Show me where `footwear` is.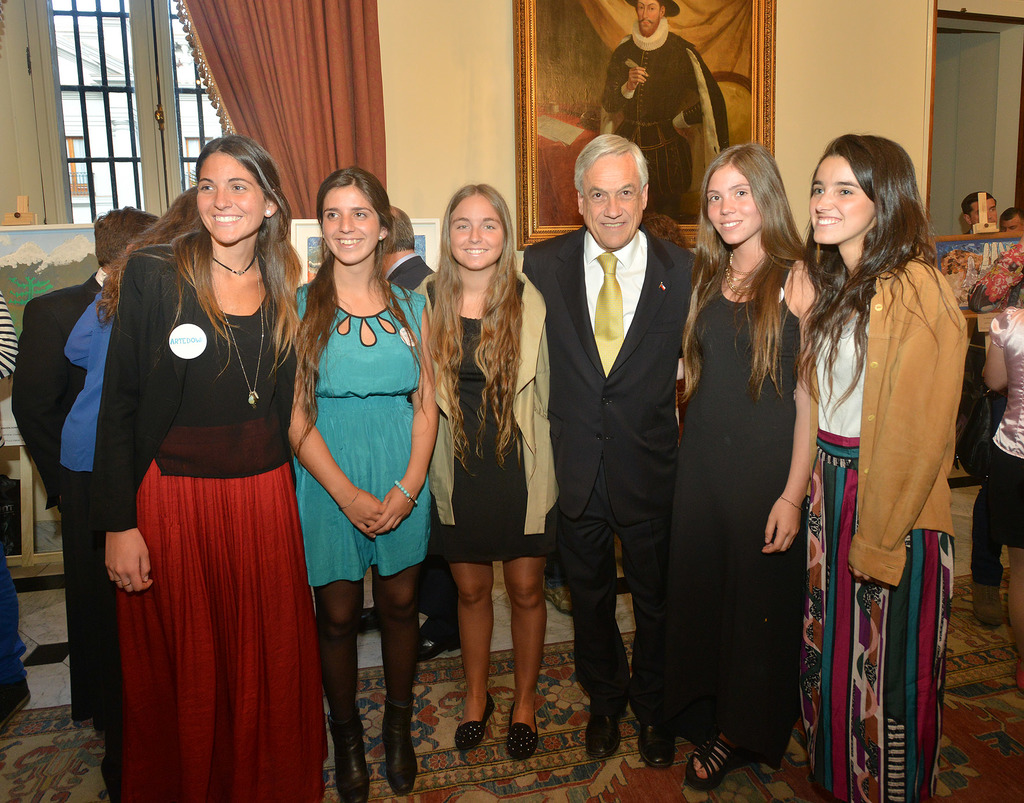
`footwear` is at select_region(0, 678, 34, 727).
